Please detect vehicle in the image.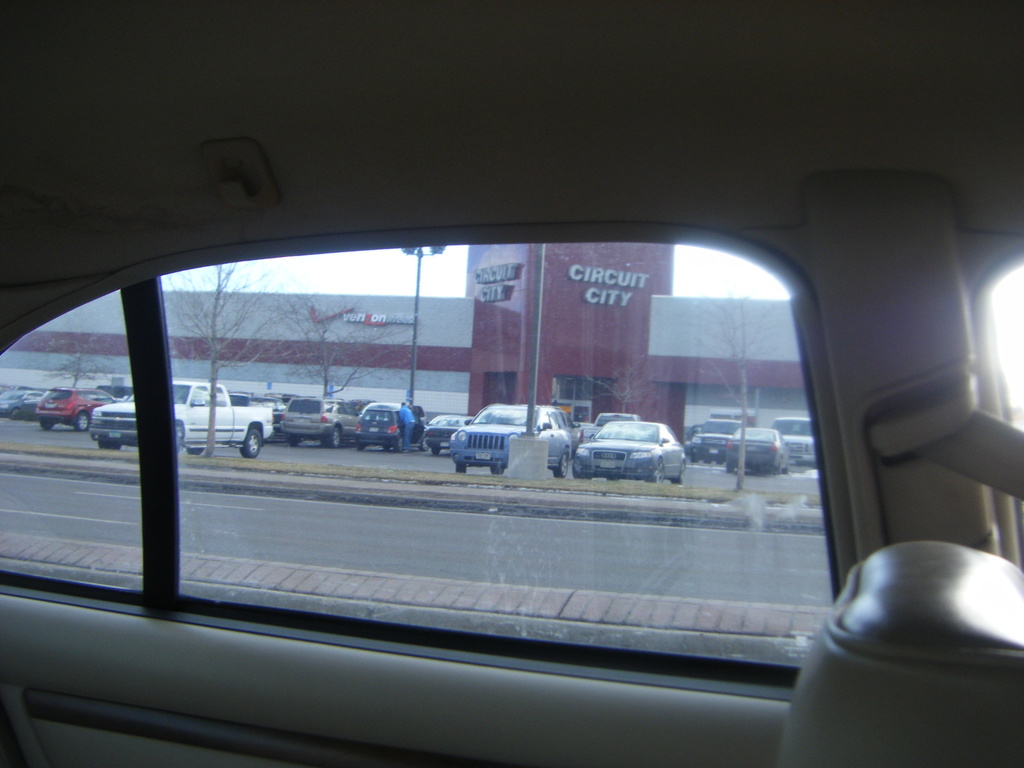
select_region(282, 397, 364, 450).
